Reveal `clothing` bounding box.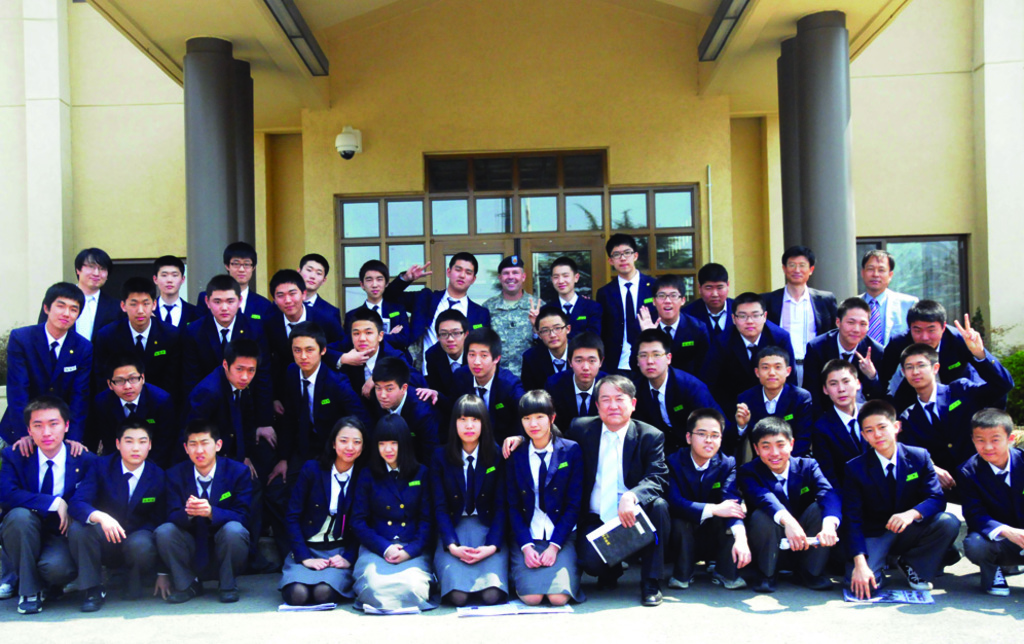
Revealed: <bbox>495, 295, 542, 361</bbox>.
